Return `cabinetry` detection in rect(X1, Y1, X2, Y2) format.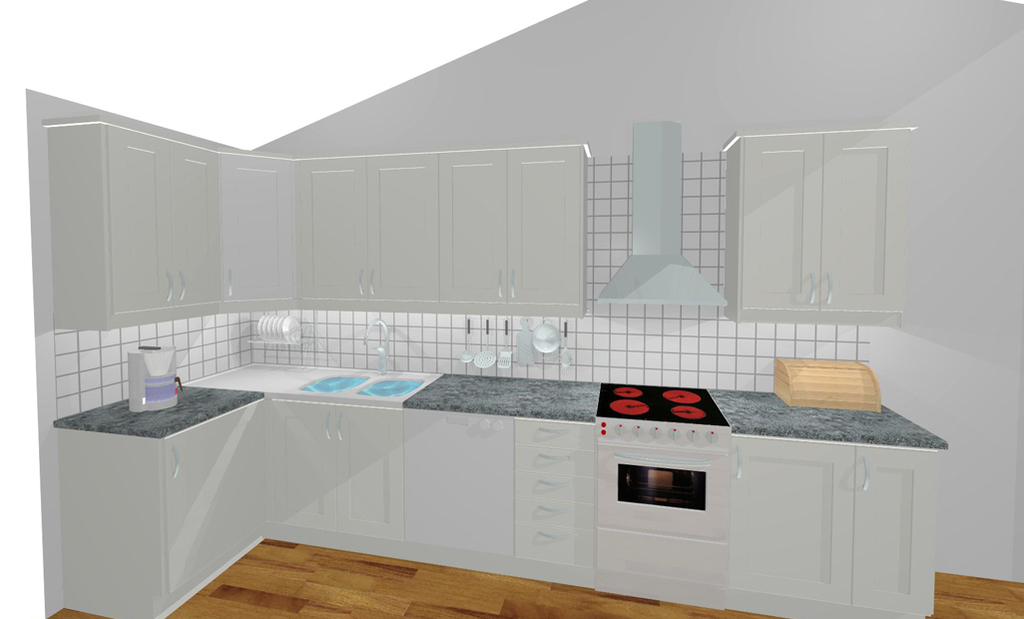
rect(732, 434, 851, 601).
